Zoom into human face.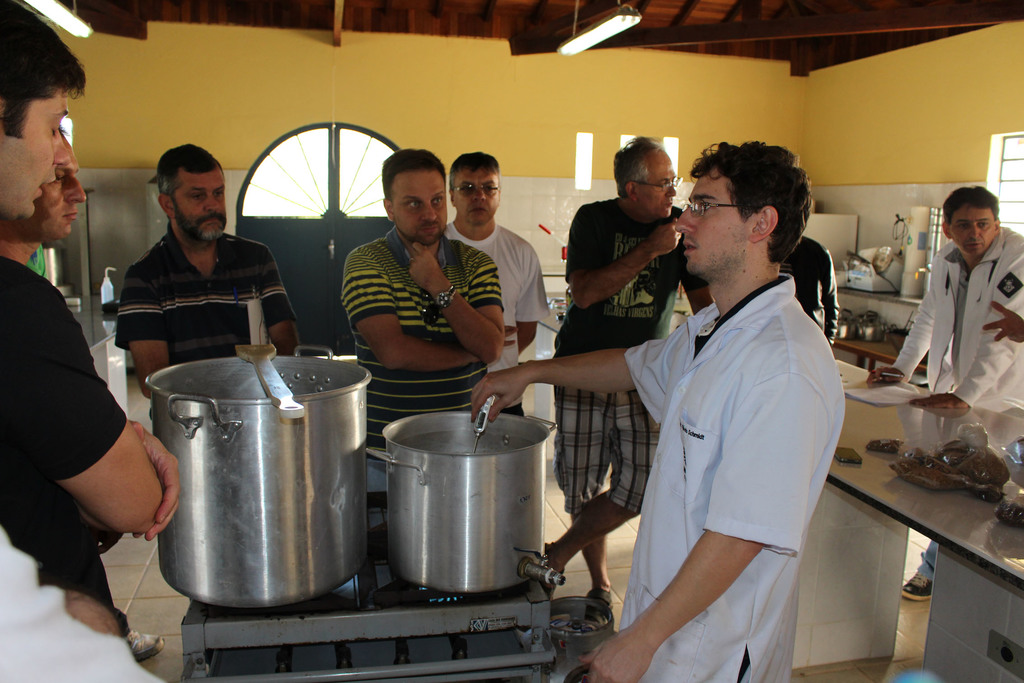
Zoom target: l=391, t=170, r=449, b=243.
